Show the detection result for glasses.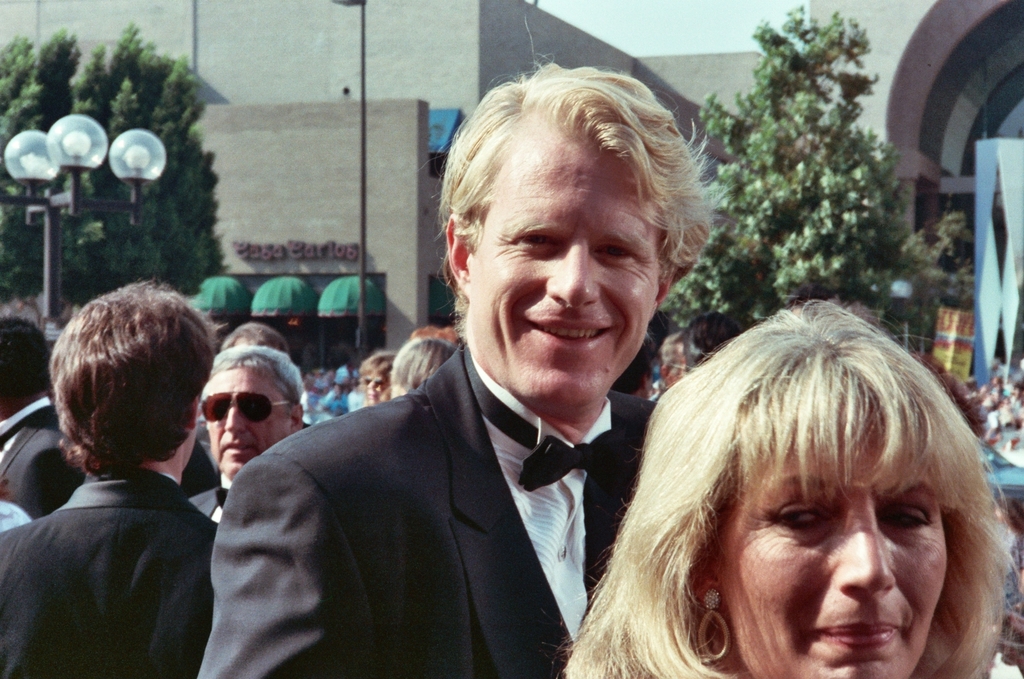
198 391 294 428.
